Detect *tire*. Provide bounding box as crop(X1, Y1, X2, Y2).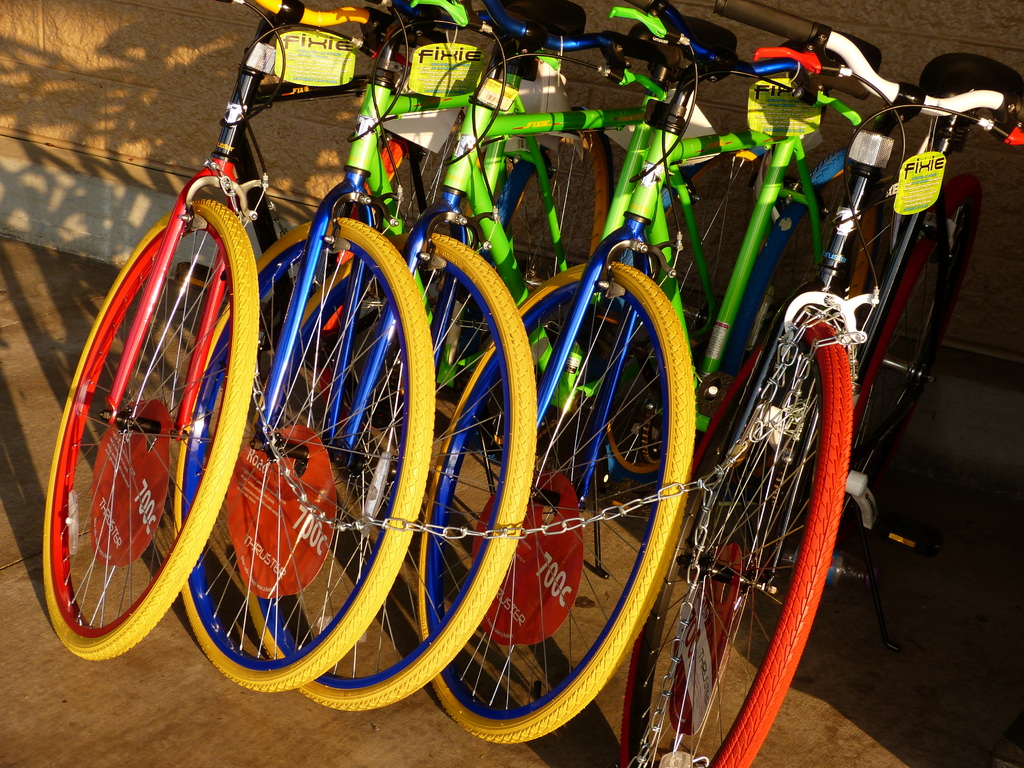
crop(44, 199, 260, 663).
